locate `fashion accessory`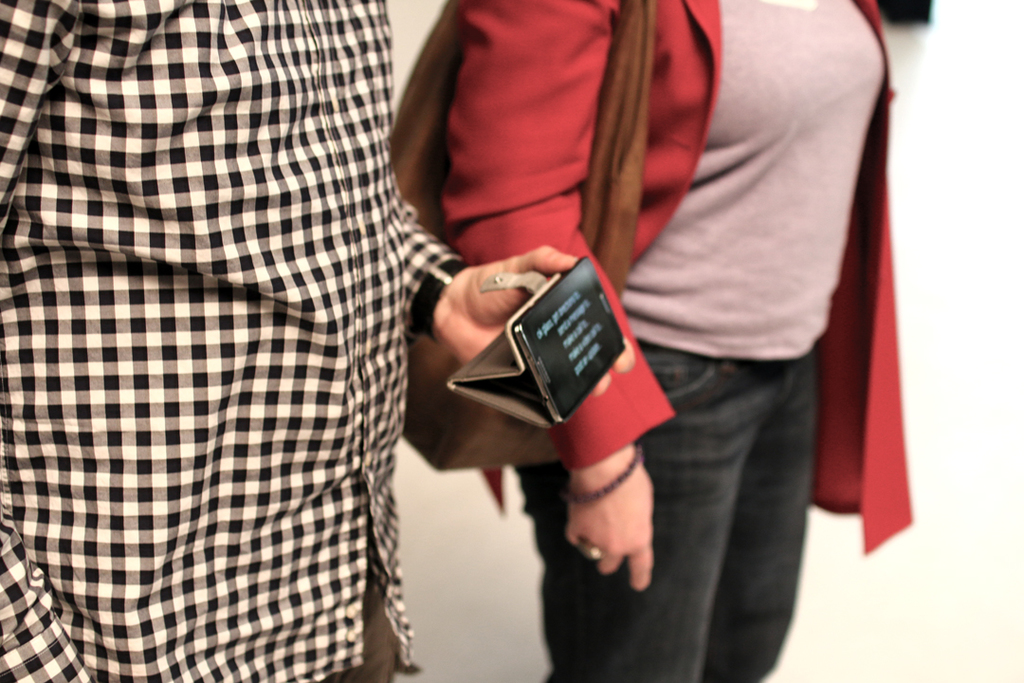
x1=574, y1=541, x2=600, y2=560
